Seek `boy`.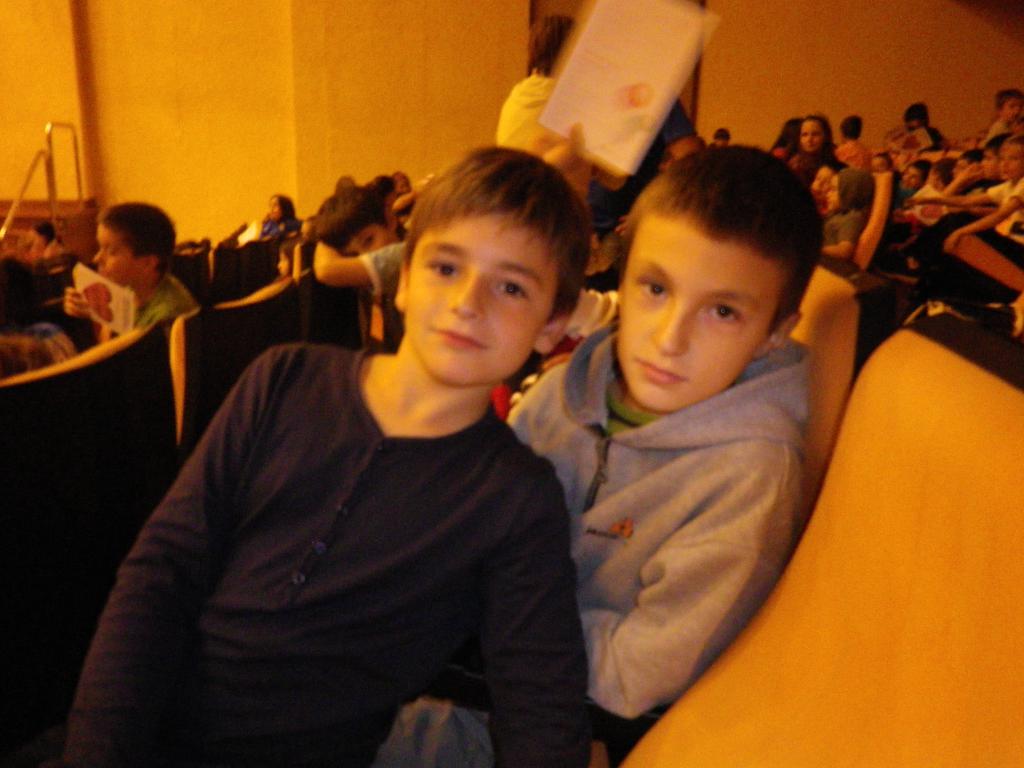
crop(387, 141, 829, 767).
